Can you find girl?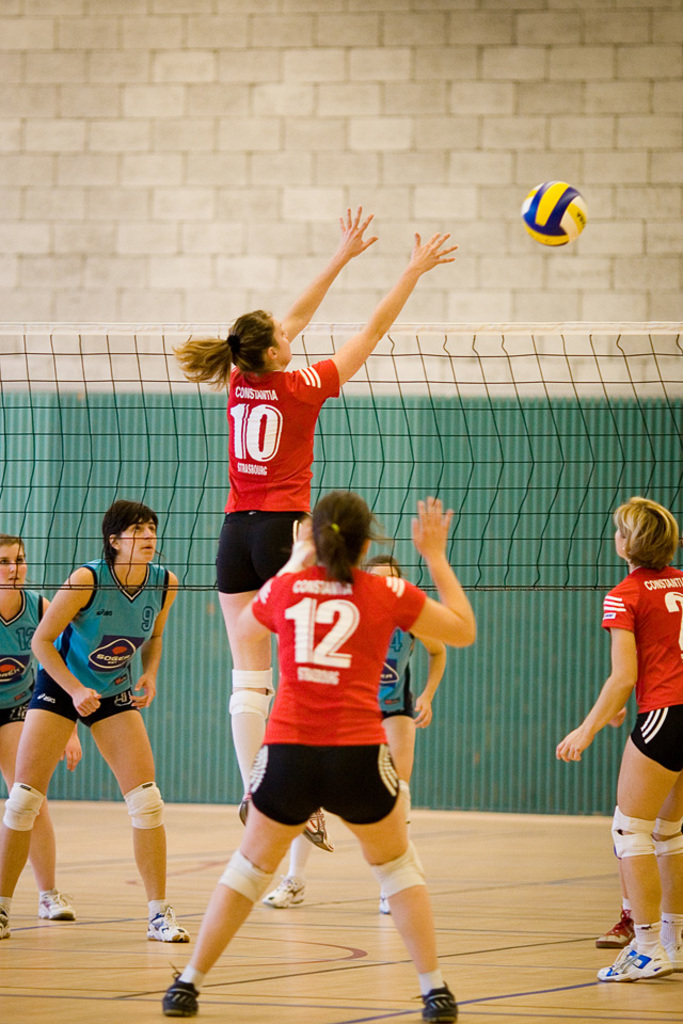
Yes, bounding box: box=[261, 554, 447, 911].
